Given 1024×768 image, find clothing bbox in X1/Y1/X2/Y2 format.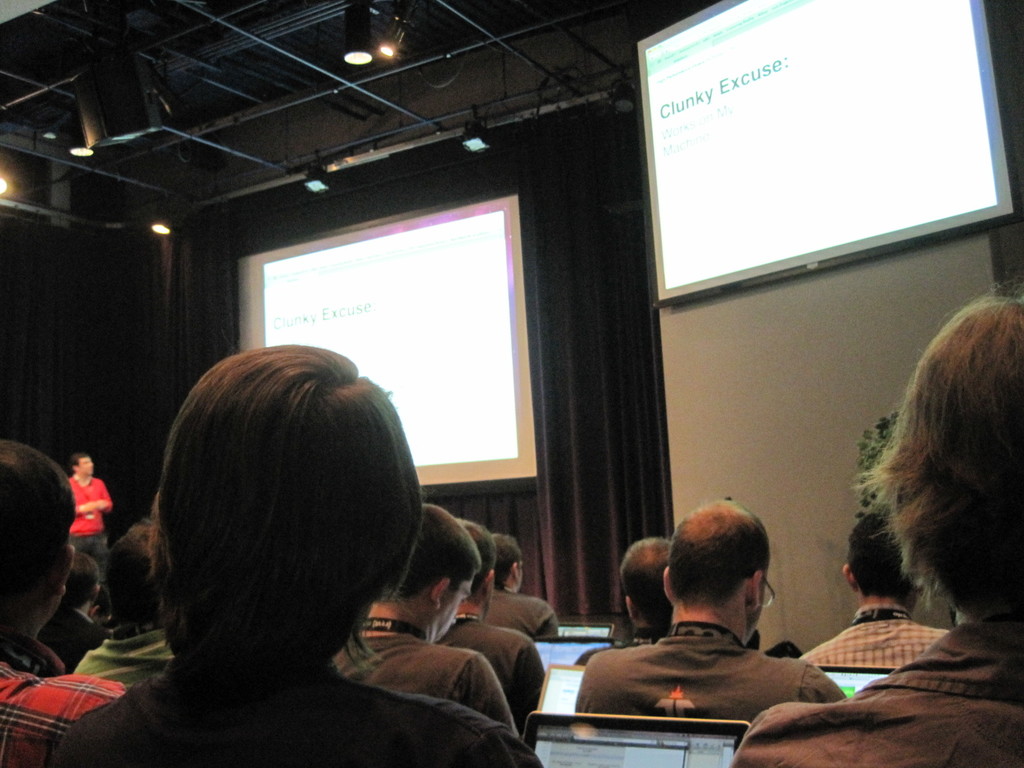
70/635/189/686.
